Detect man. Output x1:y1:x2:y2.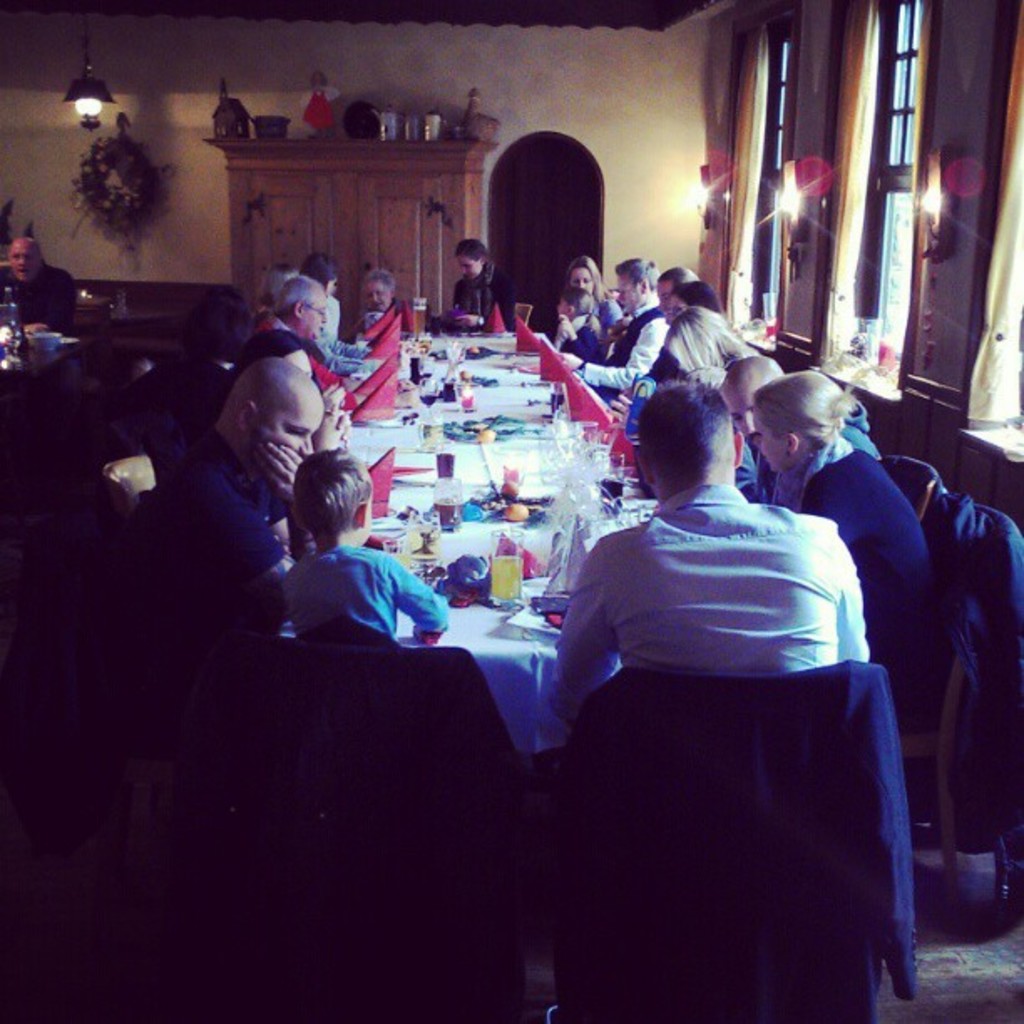
556:256:673:400.
